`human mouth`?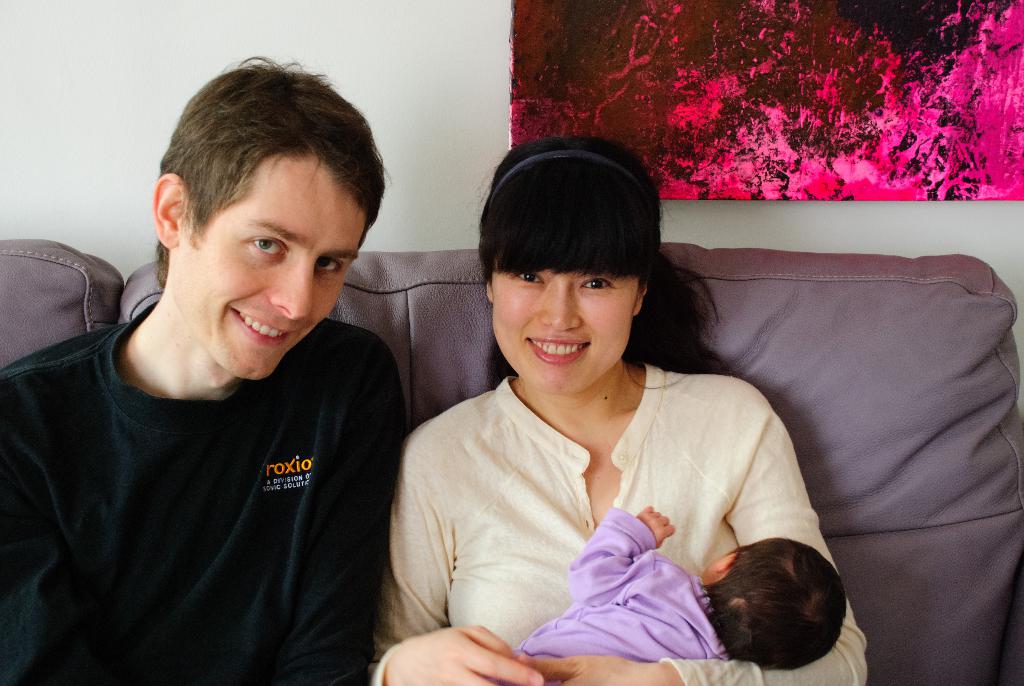
<region>228, 302, 300, 352</region>
